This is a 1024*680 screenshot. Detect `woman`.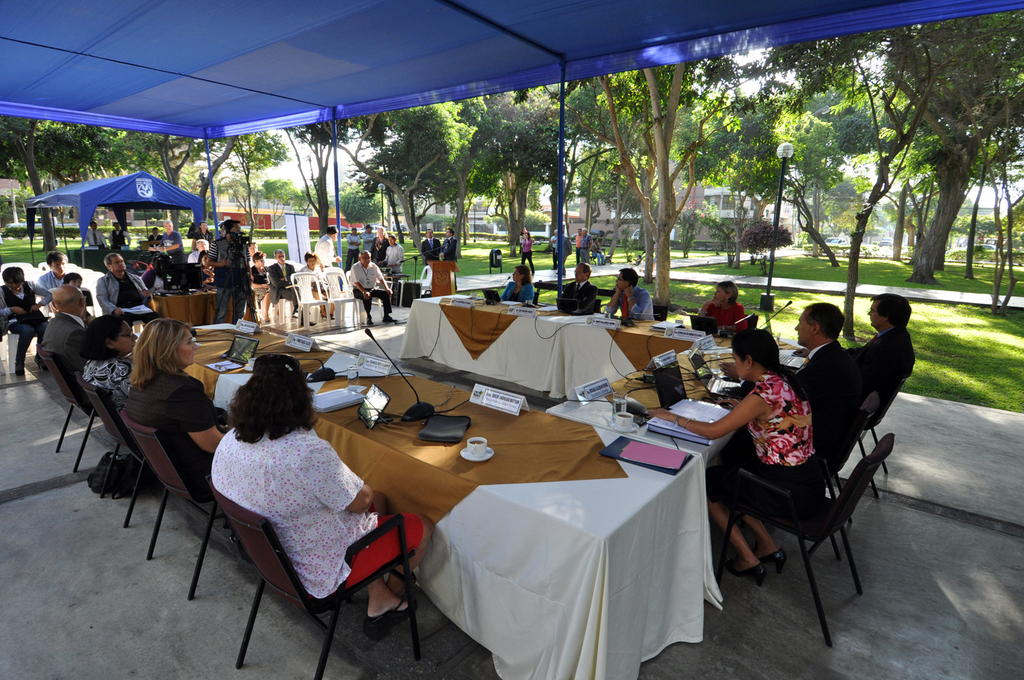
[left=515, top=231, right=537, bottom=280].
